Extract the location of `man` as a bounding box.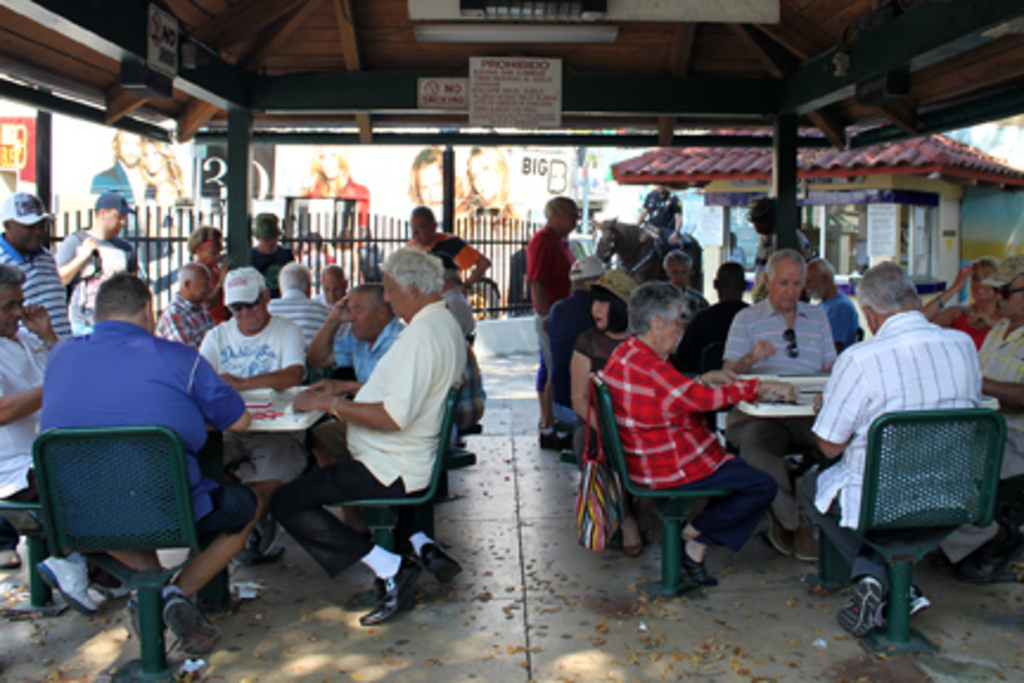
BBox(526, 194, 583, 448).
